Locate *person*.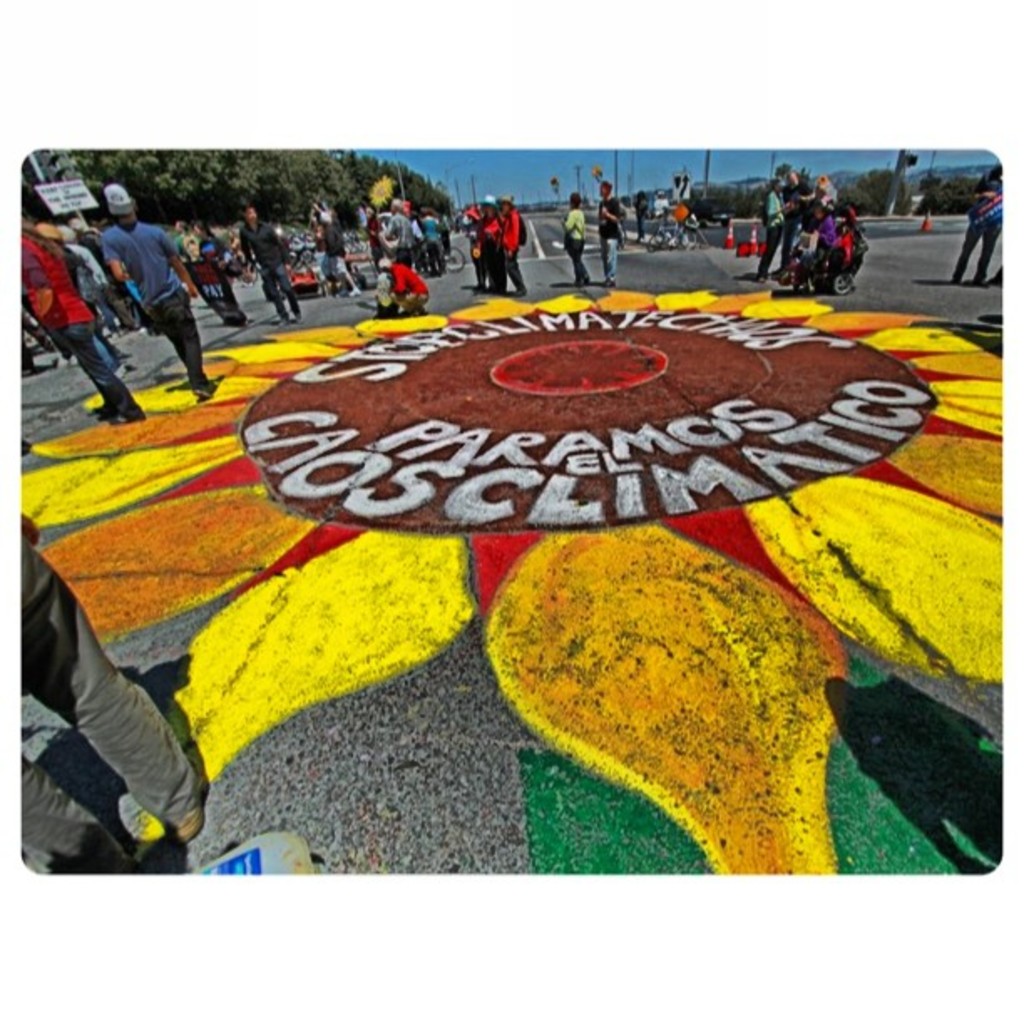
Bounding box: (left=181, top=211, right=256, bottom=335).
